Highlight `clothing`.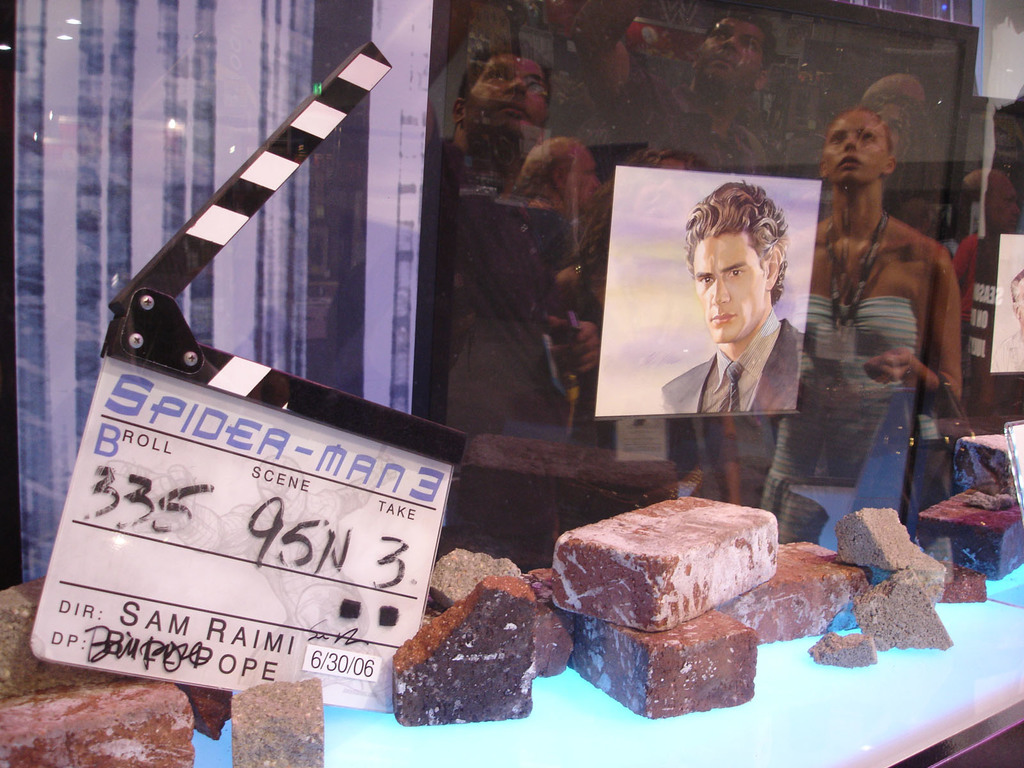
Highlighted region: 657/308/800/413.
